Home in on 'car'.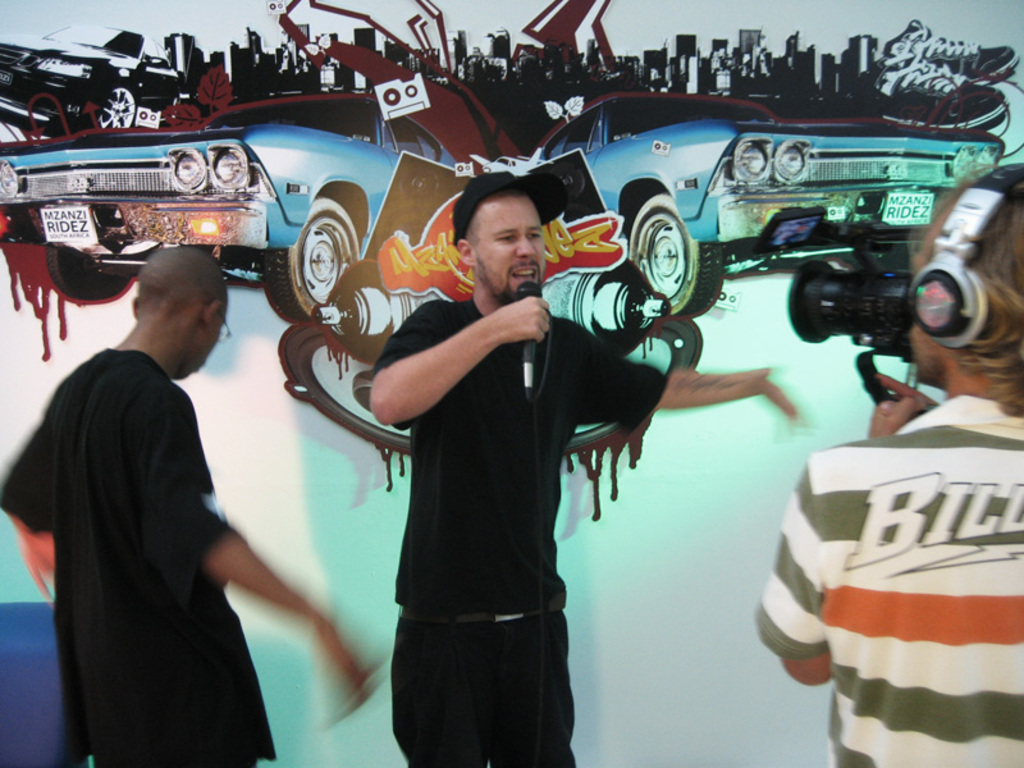
Homed in at (left=8, top=67, right=470, bottom=306).
